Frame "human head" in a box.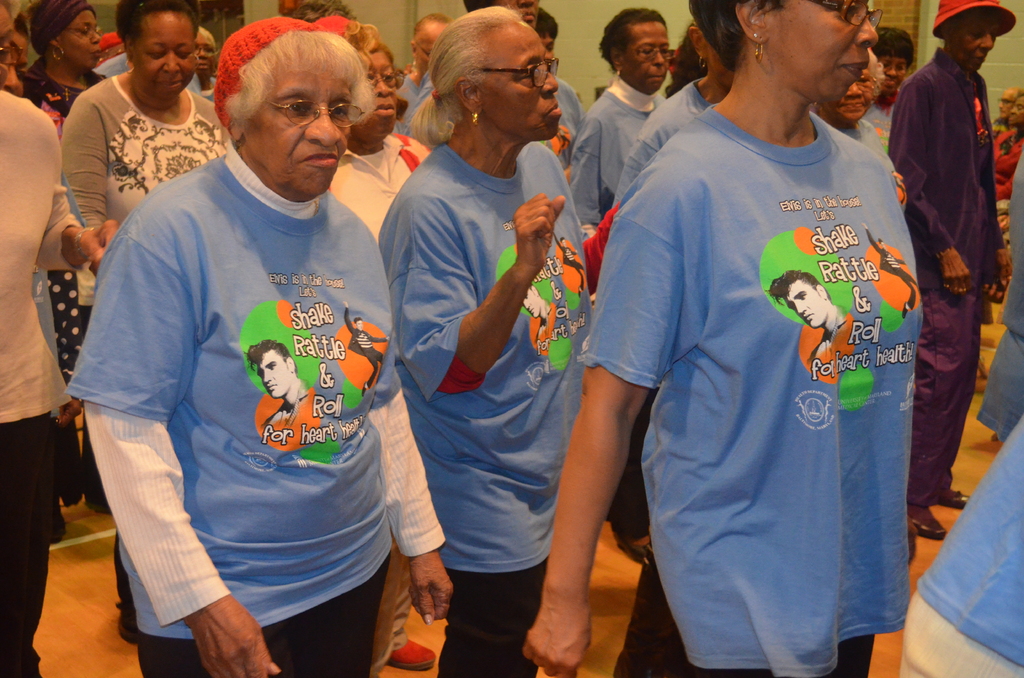
(x1=598, y1=8, x2=671, y2=99).
